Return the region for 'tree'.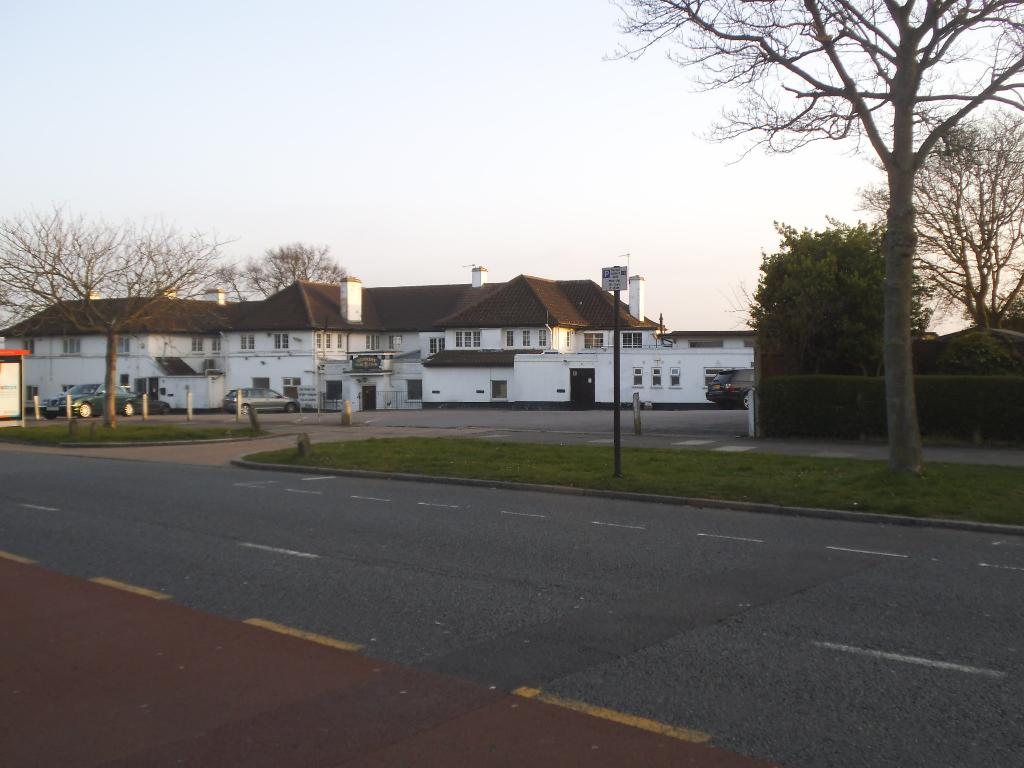
<bbox>730, 214, 945, 376</bbox>.
